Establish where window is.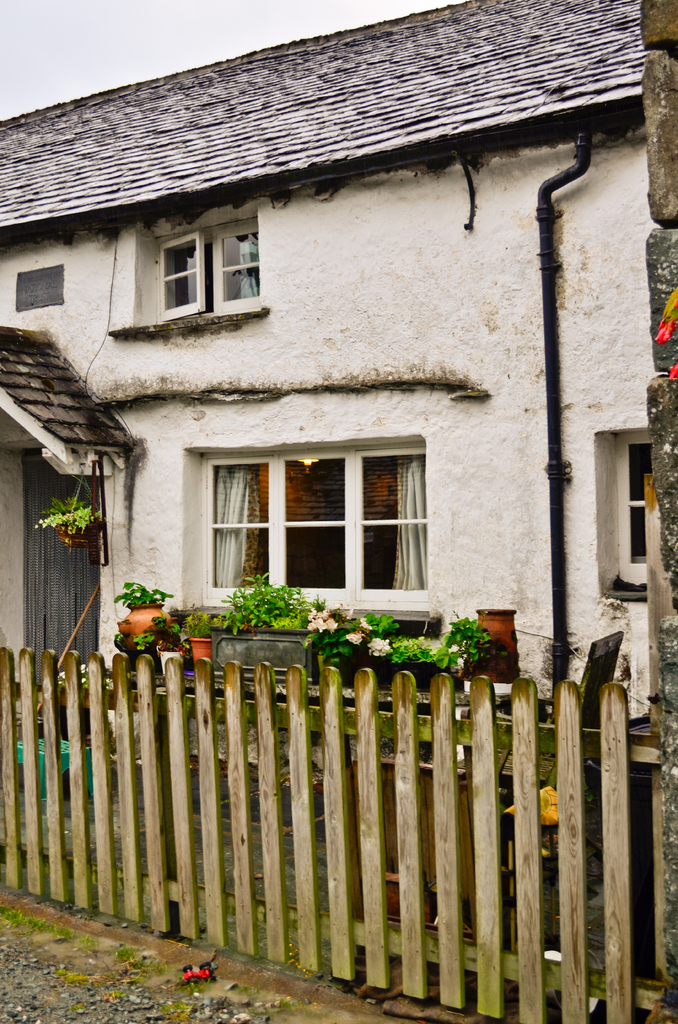
Established at [135,226,258,308].
